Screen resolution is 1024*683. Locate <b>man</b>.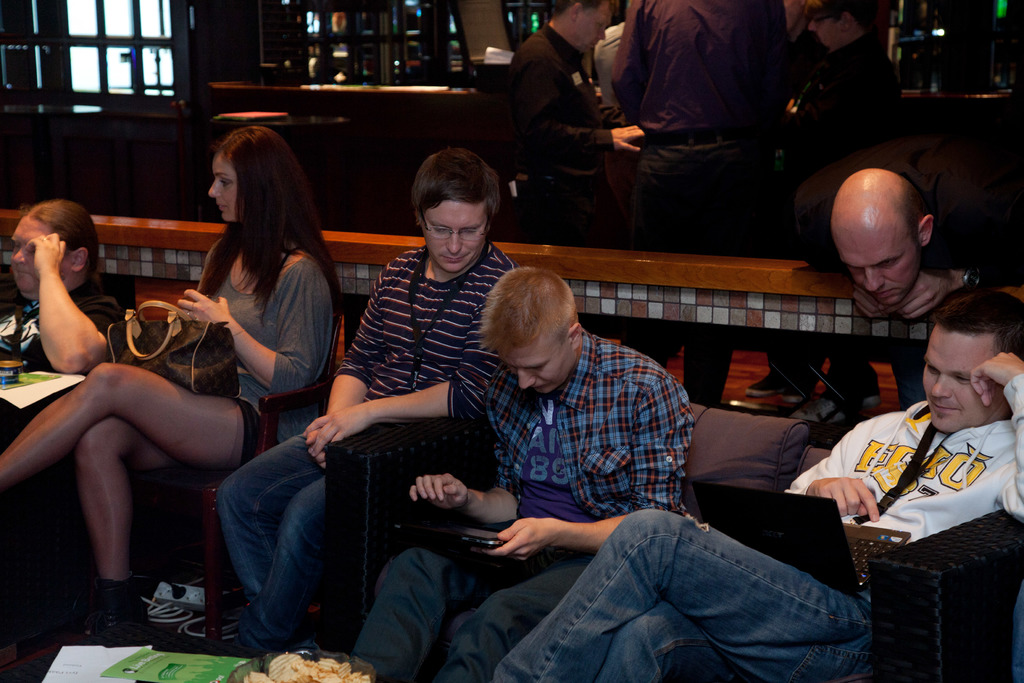
[left=792, top=131, right=1023, bottom=320].
